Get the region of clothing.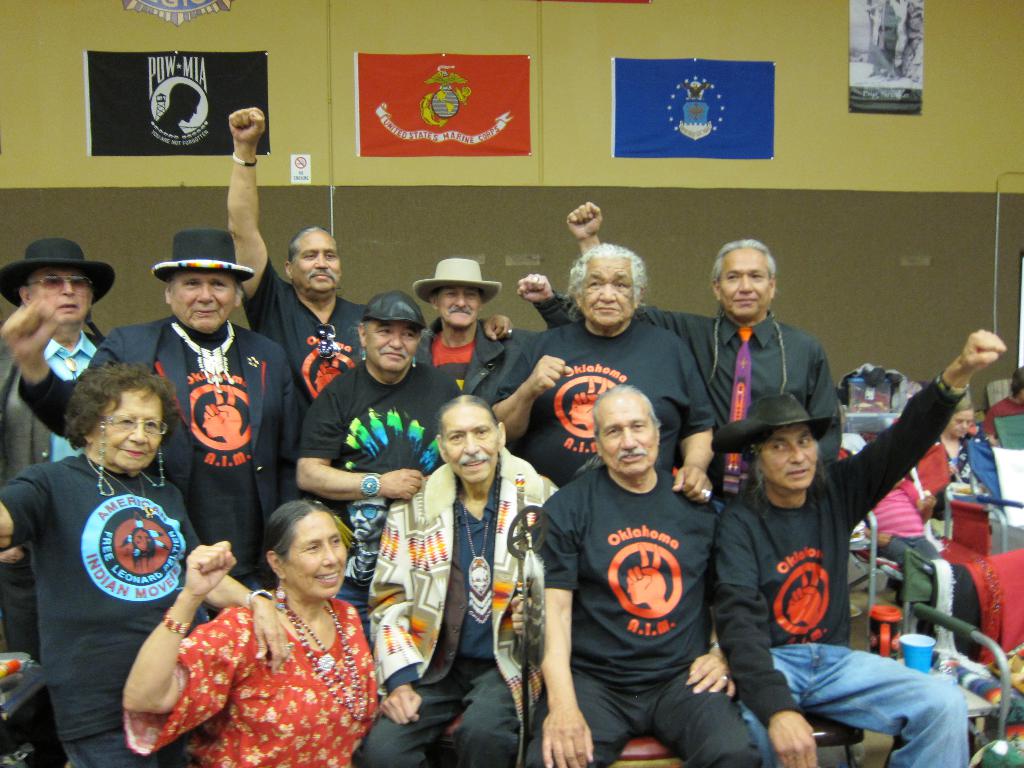
123, 575, 381, 767.
